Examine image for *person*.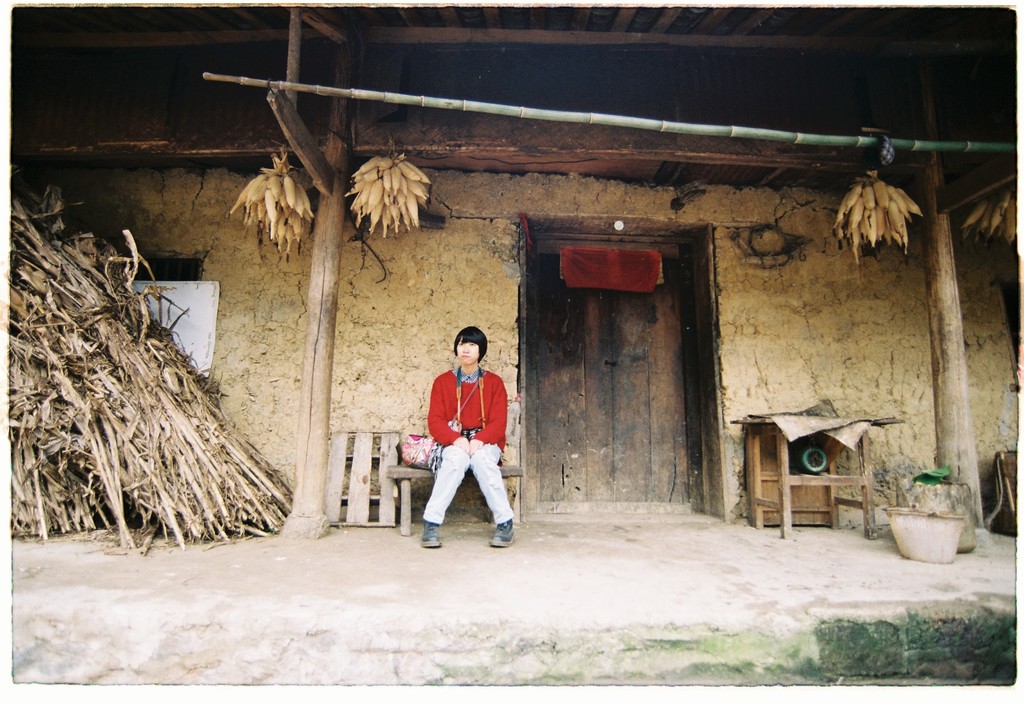
Examination result: [x1=419, y1=326, x2=518, y2=548].
